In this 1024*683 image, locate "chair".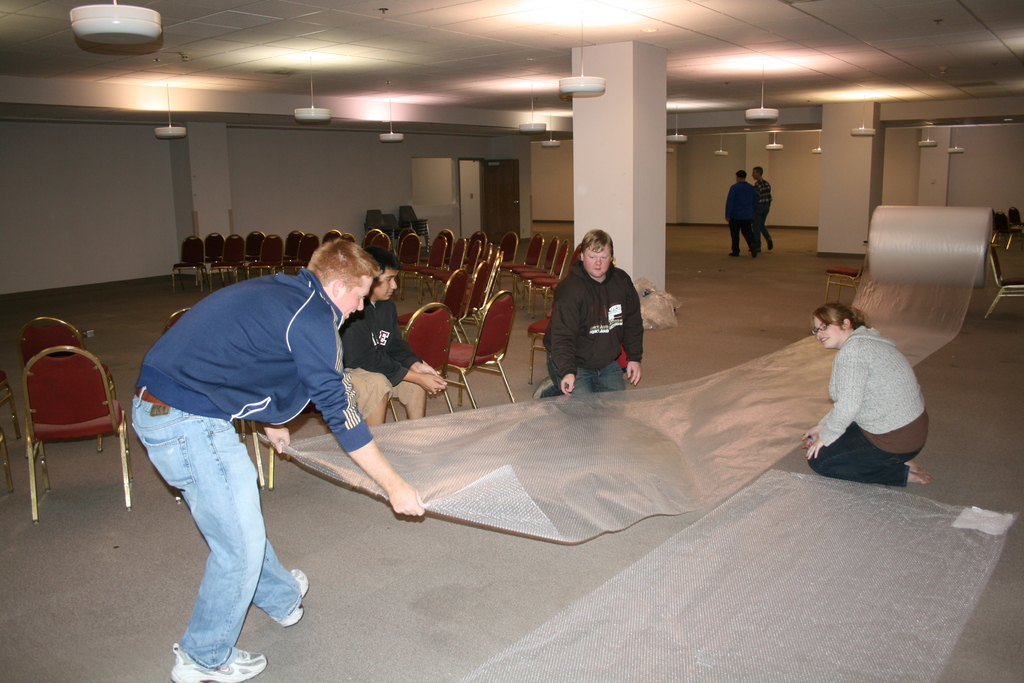
Bounding box: box(508, 231, 545, 292).
